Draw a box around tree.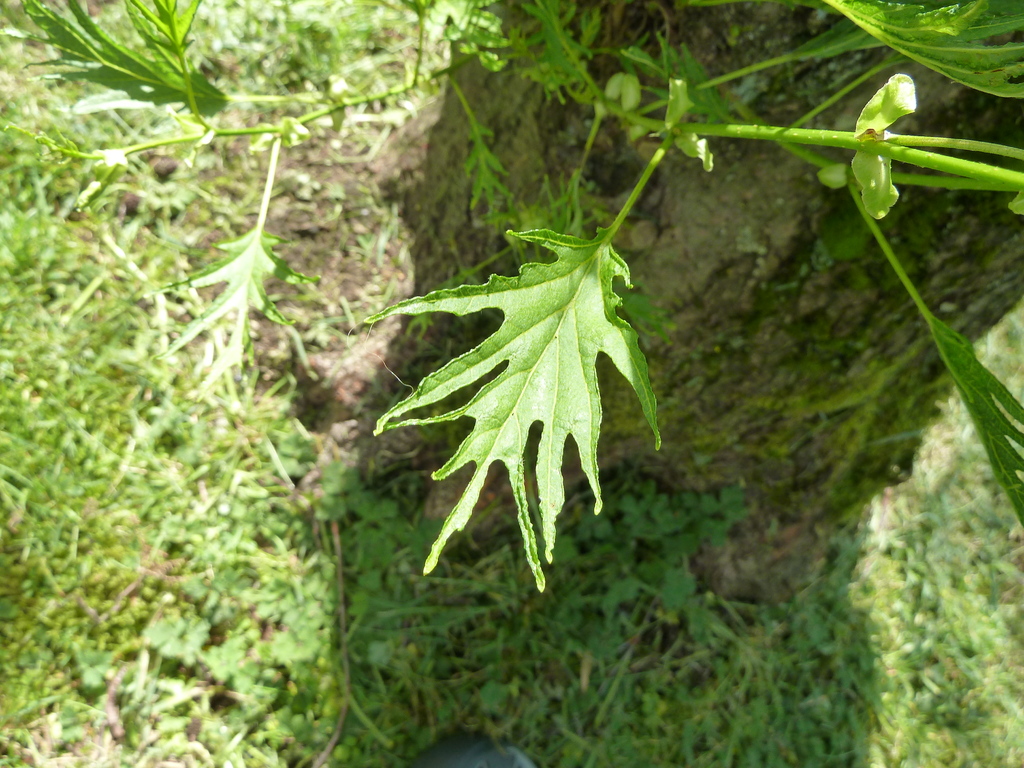
region(0, 0, 1023, 591).
